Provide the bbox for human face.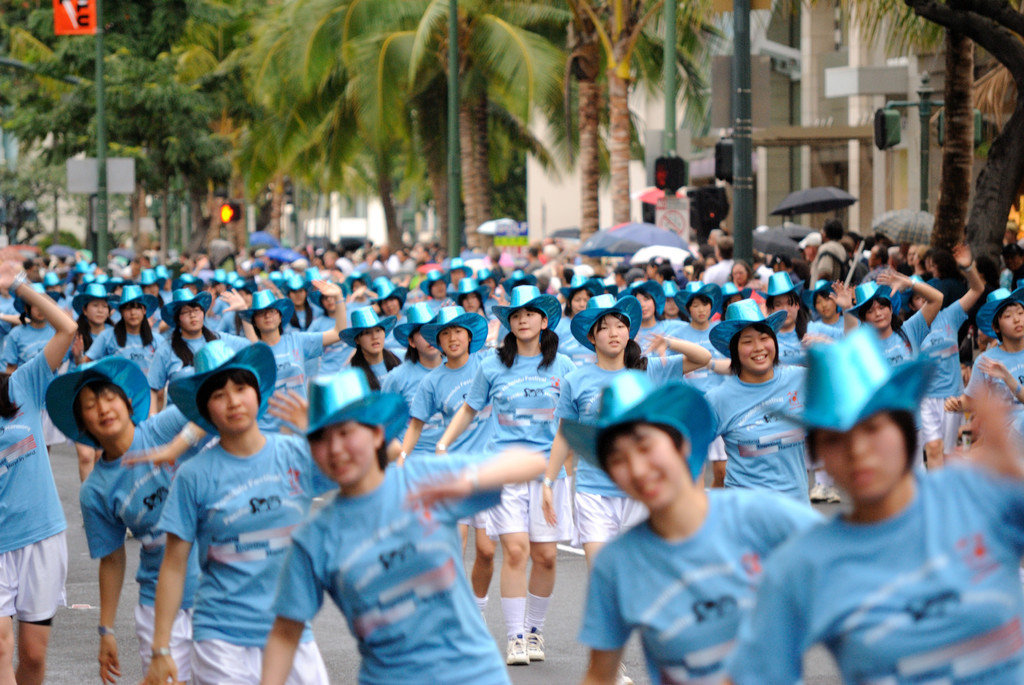
BBox(638, 295, 654, 319).
